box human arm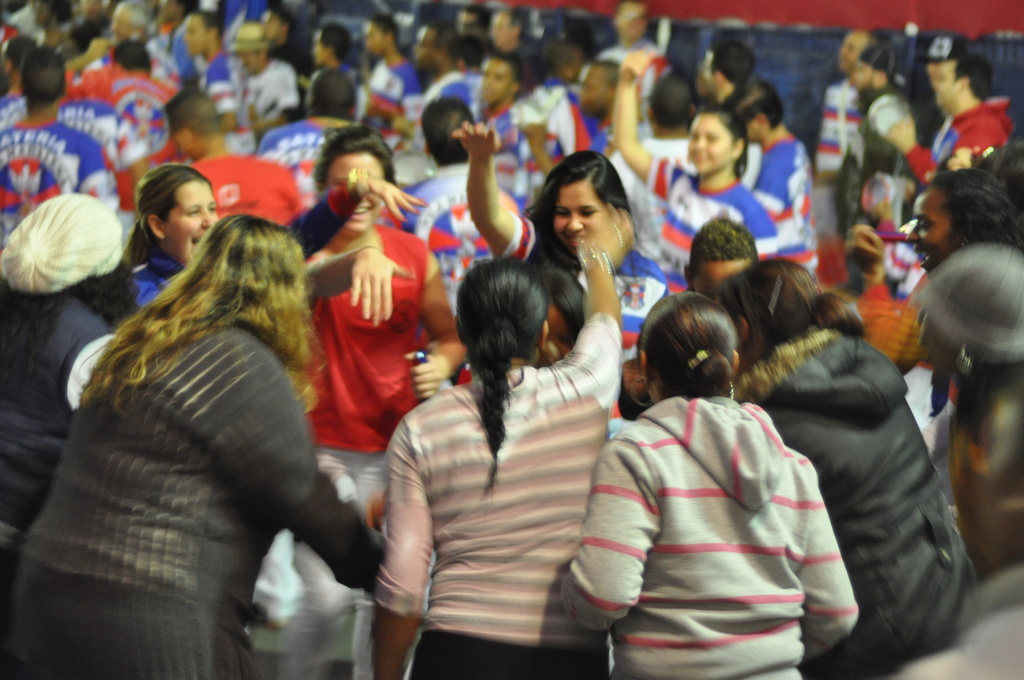
(408, 254, 472, 409)
